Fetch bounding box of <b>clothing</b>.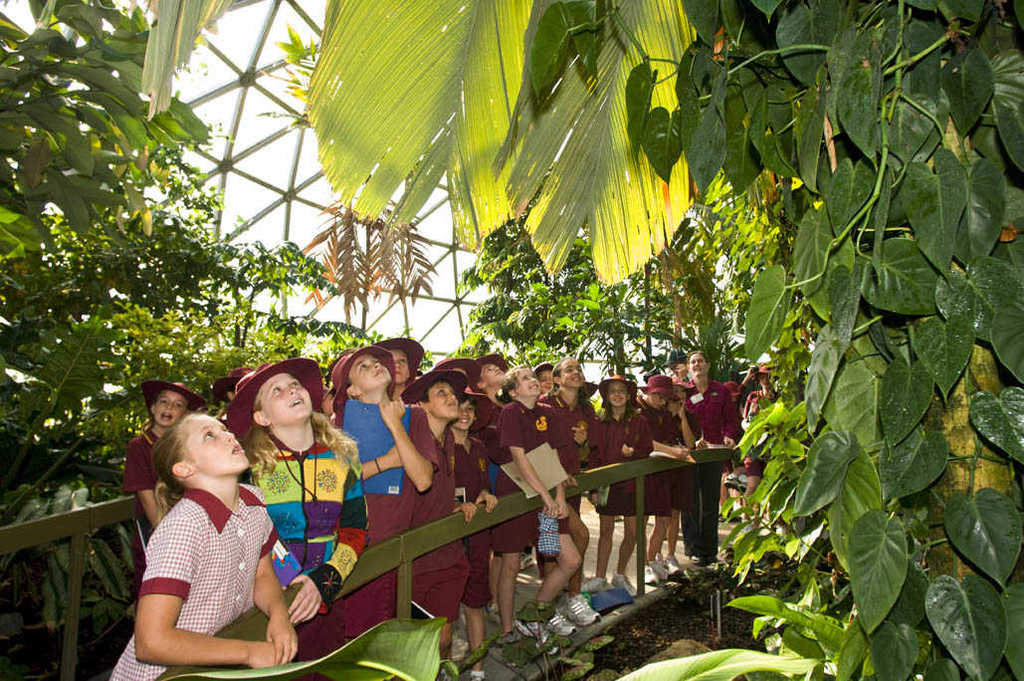
Bbox: region(135, 463, 285, 665).
